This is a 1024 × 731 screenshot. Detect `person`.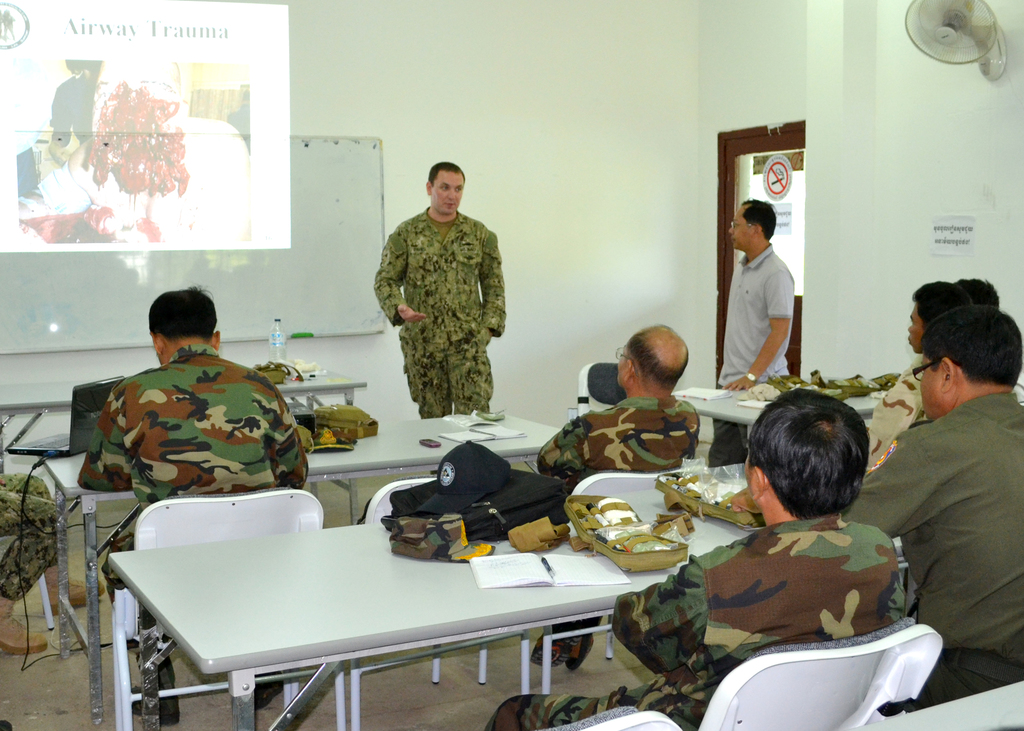
bbox=(73, 284, 315, 722).
